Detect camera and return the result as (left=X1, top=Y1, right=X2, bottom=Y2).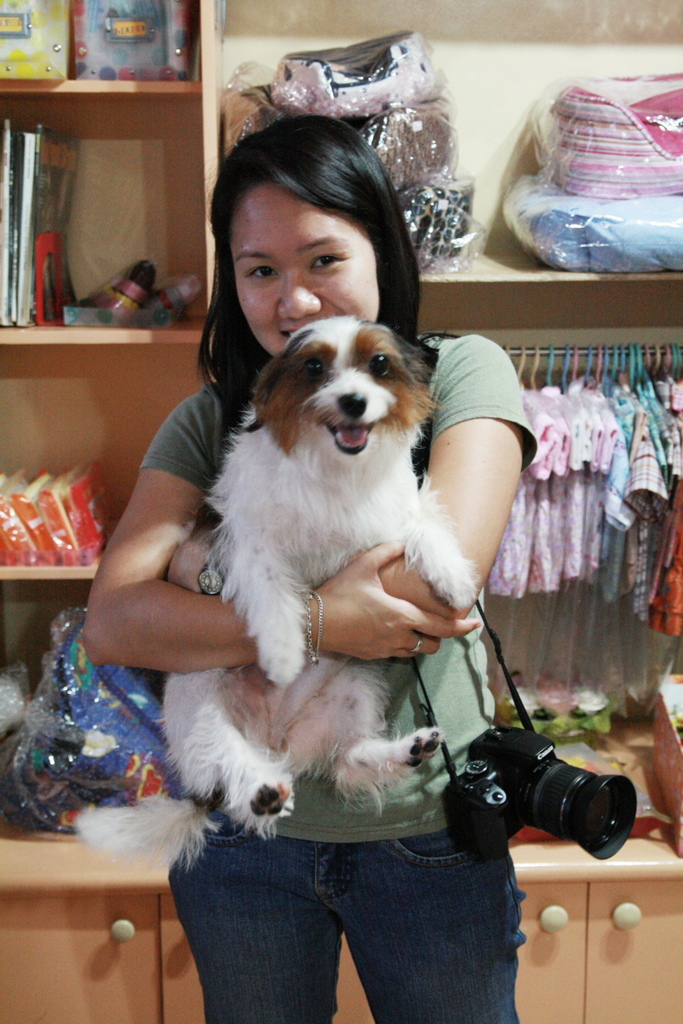
(left=434, top=729, right=645, bottom=864).
